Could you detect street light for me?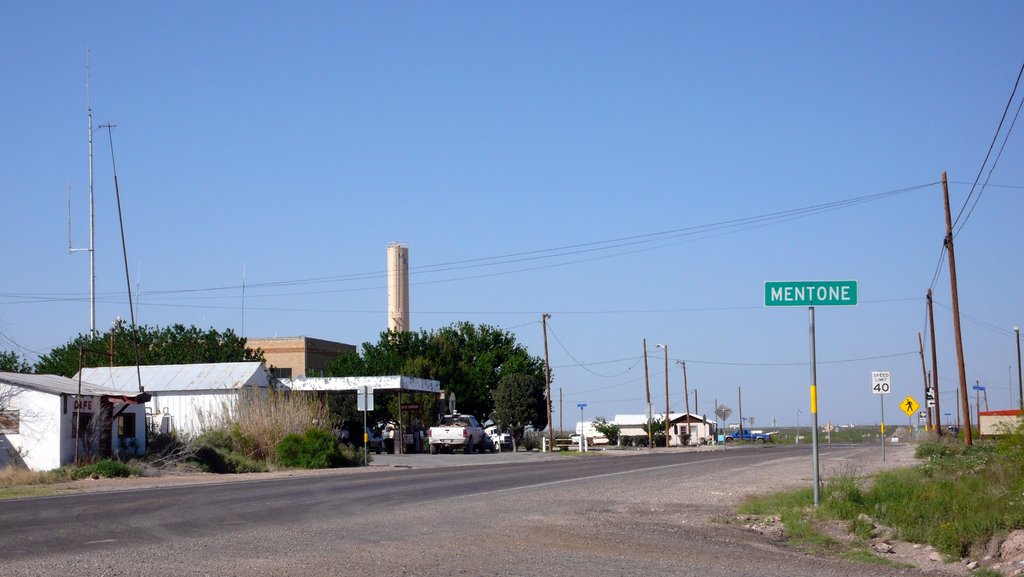
Detection result: (left=692, top=389, right=700, bottom=418).
